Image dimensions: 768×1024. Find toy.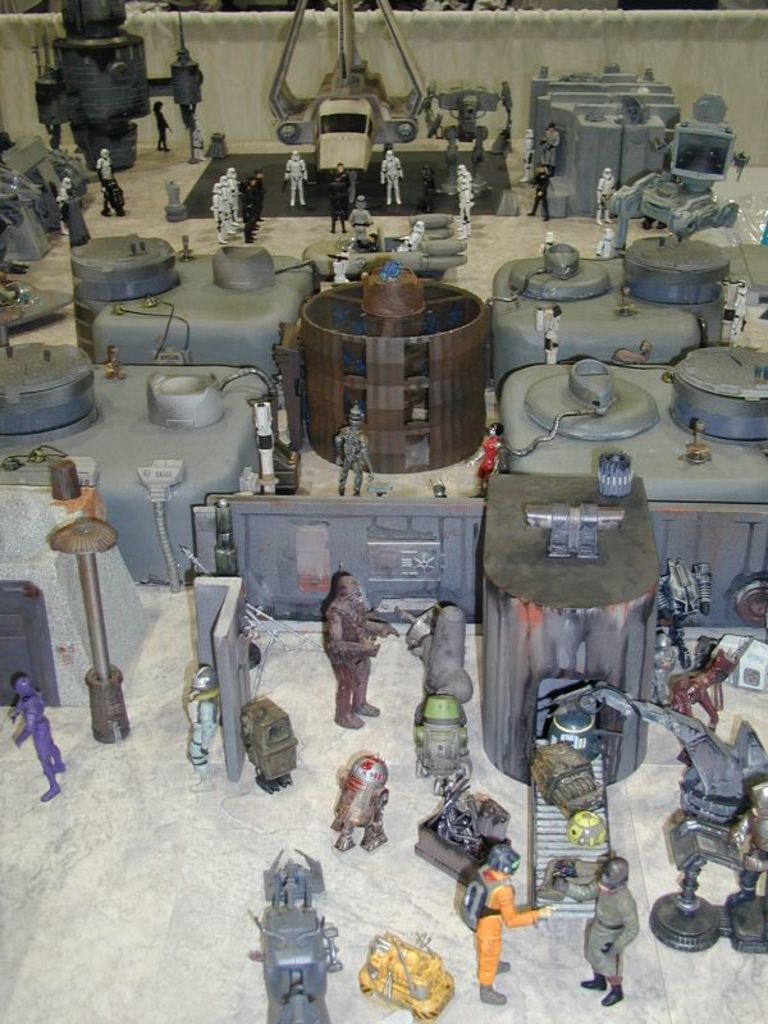
33,1,204,174.
